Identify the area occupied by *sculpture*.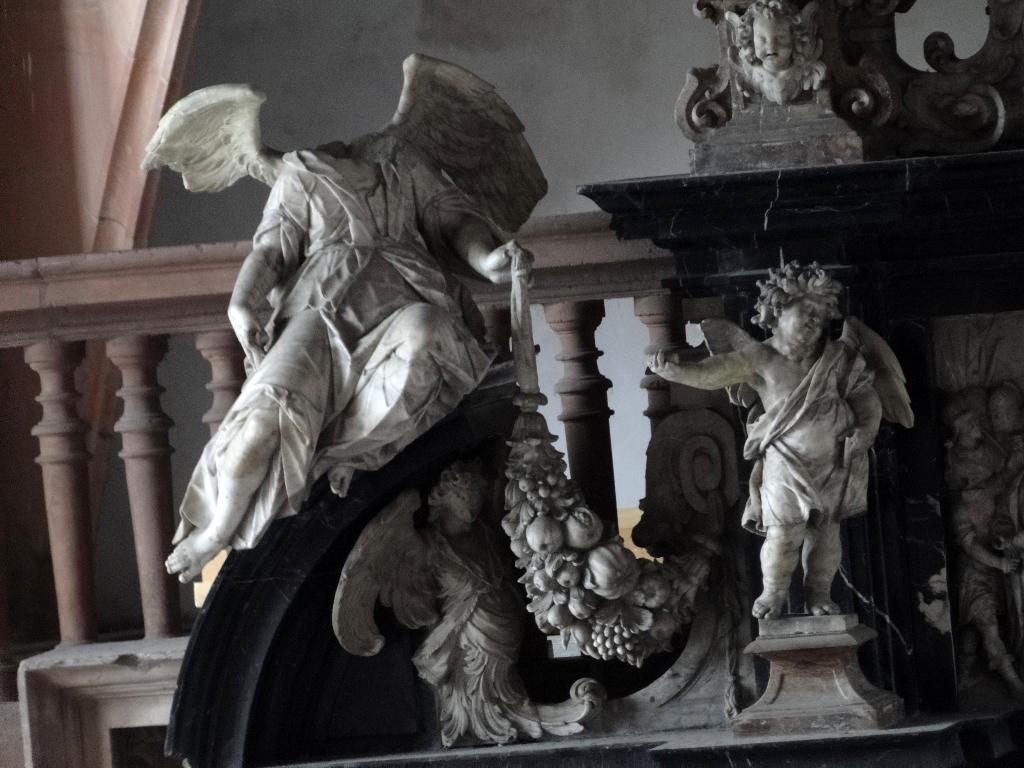
Area: BBox(701, 0, 830, 117).
